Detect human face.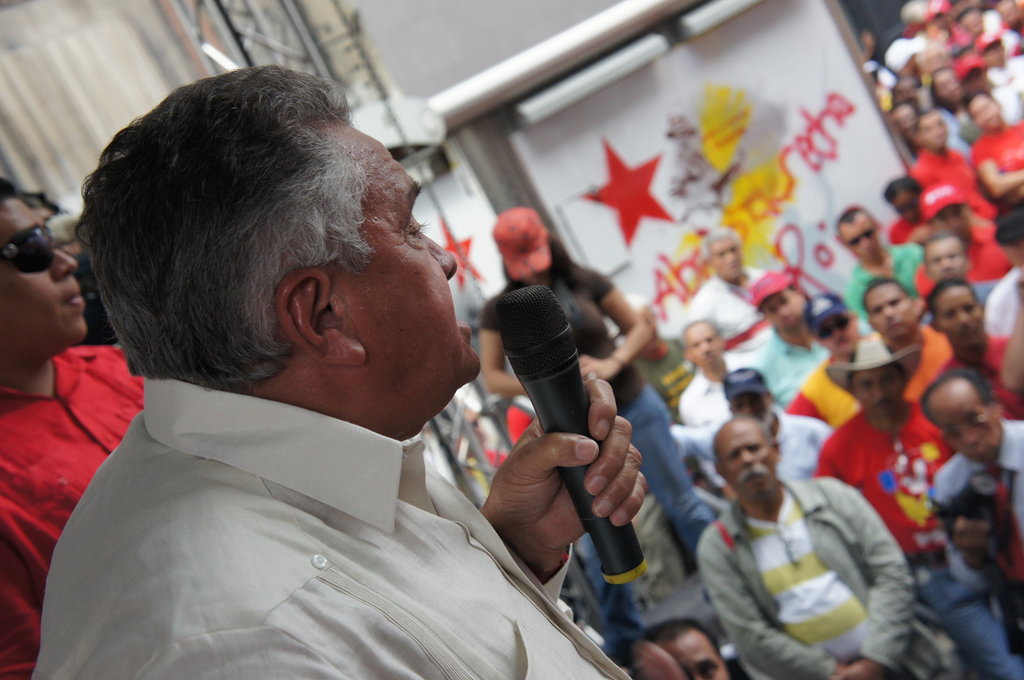
Detected at l=819, t=311, r=859, b=355.
